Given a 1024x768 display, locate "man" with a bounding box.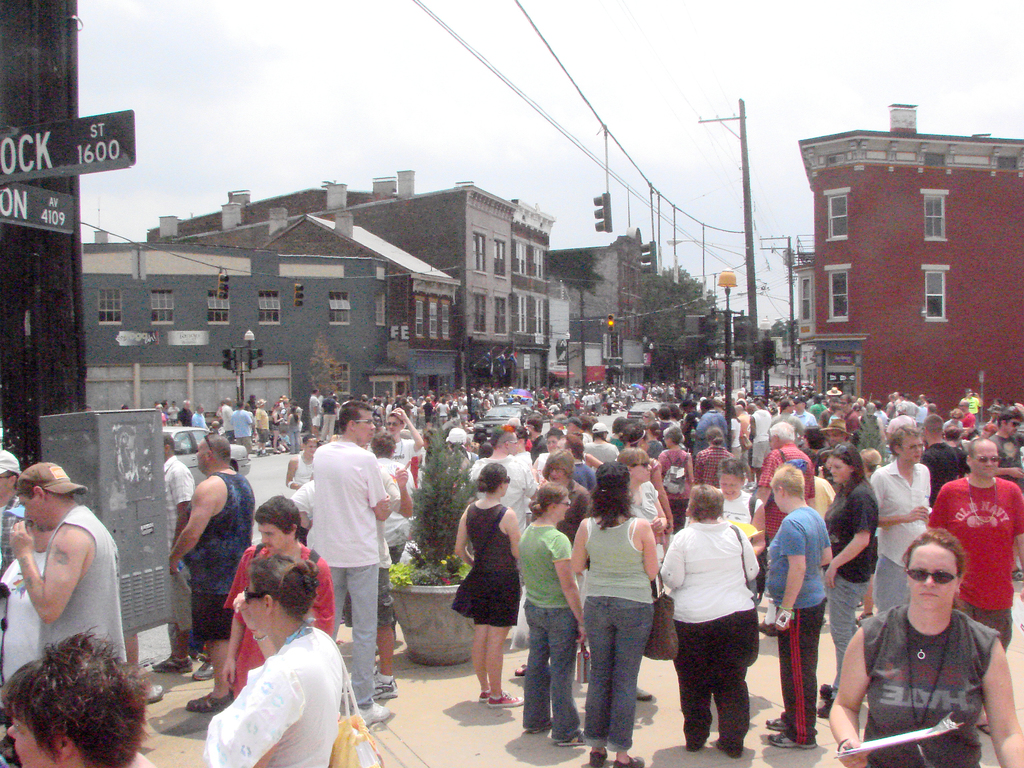
Located: locate(298, 422, 403, 672).
